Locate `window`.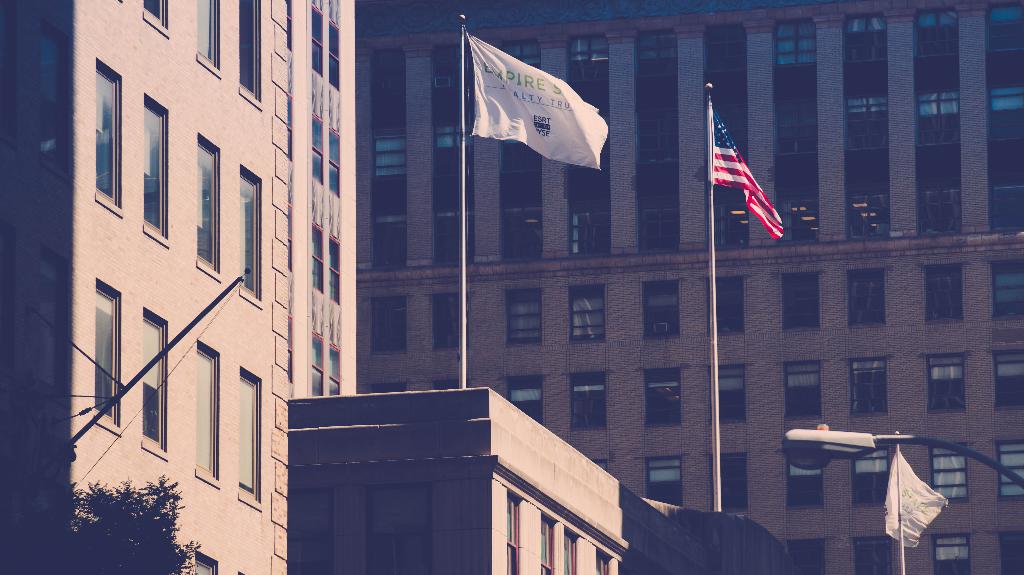
Bounding box: (640, 278, 676, 340).
